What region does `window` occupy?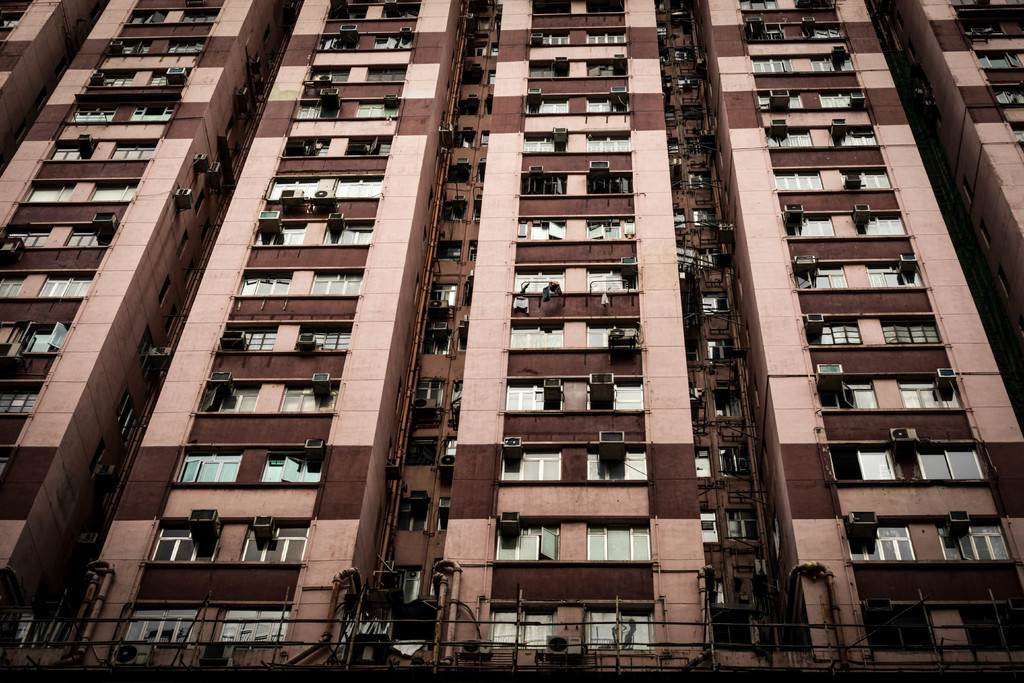
[740,0,836,10].
